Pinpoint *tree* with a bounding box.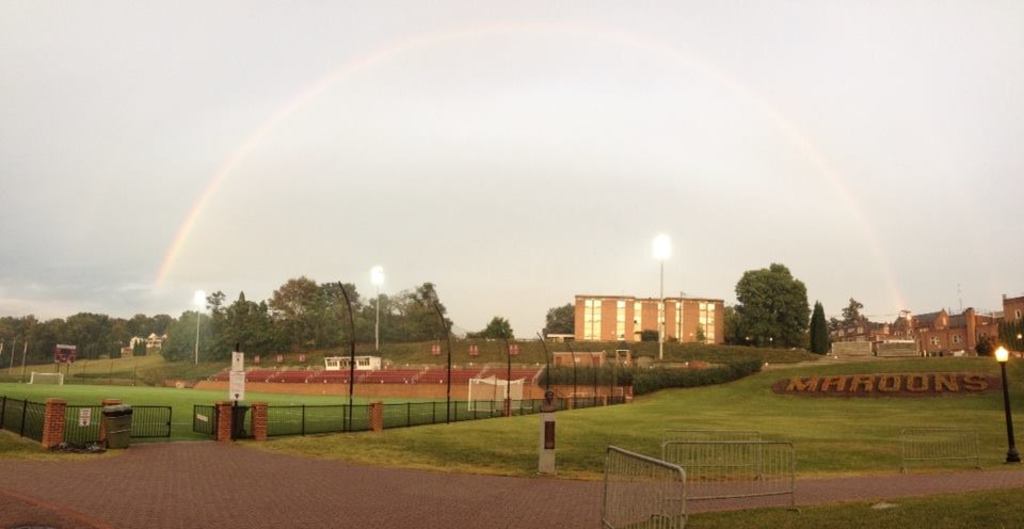
<box>829,294,866,331</box>.
